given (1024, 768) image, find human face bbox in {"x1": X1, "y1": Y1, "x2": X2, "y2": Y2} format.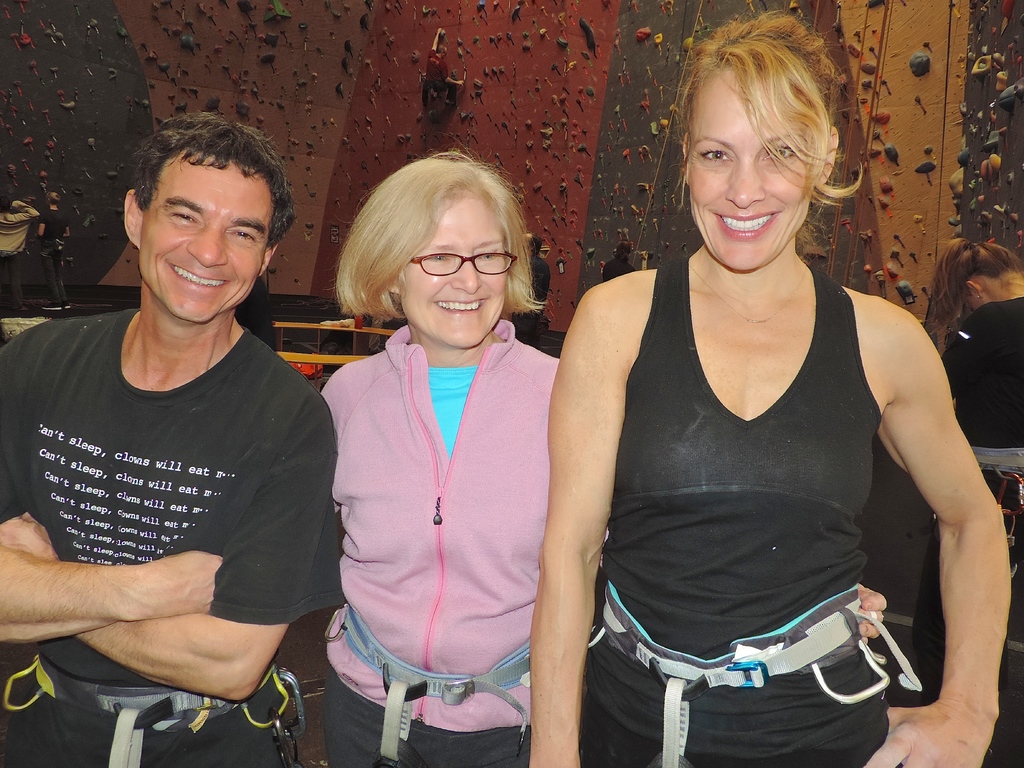
{"x1": 136, "y1": 157, "x2": 278, "y2": 330}.
